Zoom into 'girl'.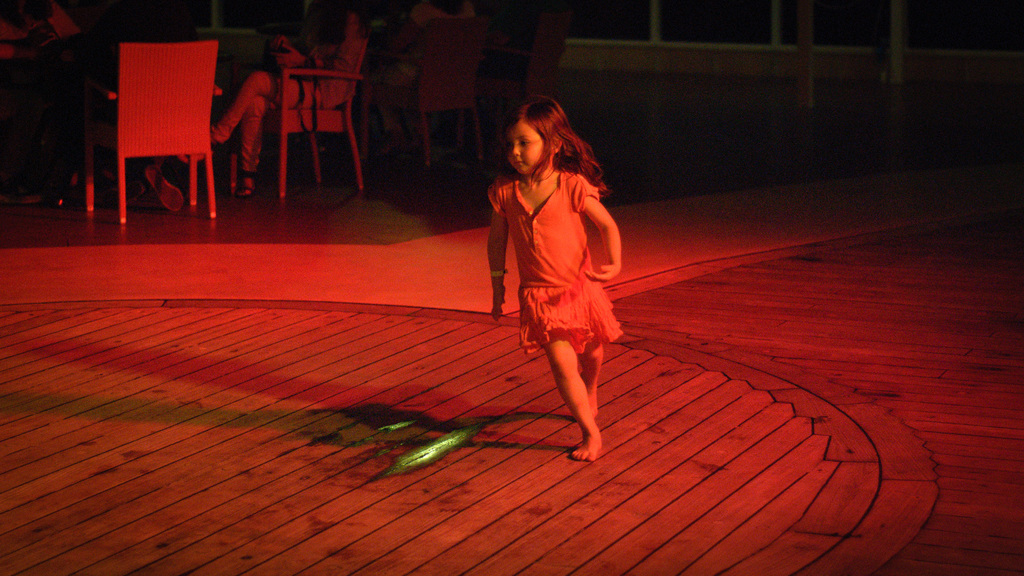
Zoom target: 480,96,623,465.
